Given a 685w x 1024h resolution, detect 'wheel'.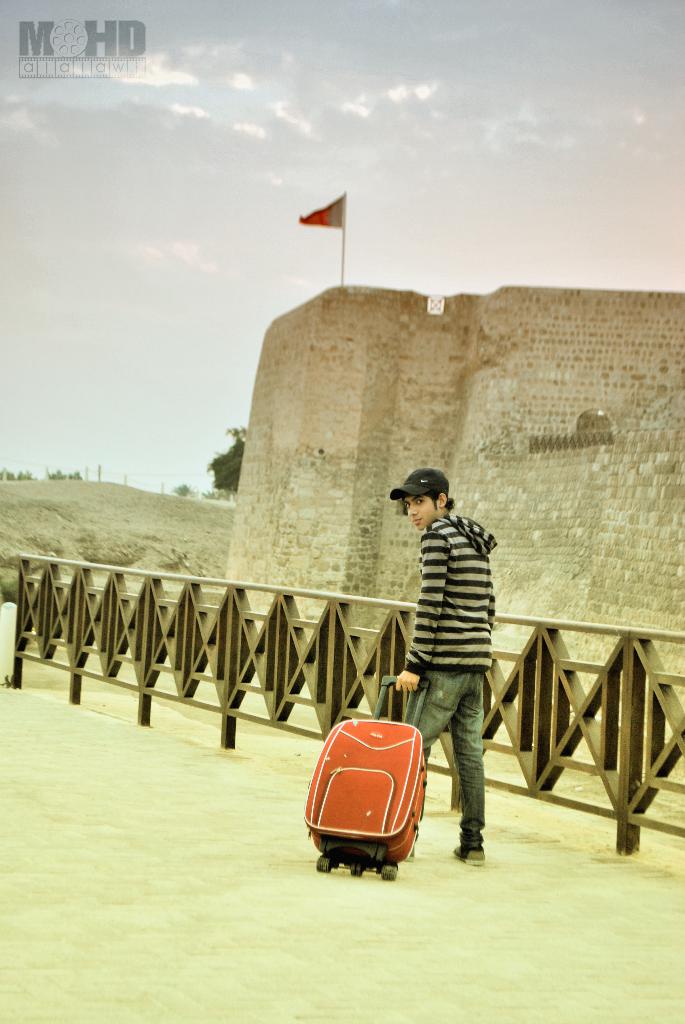
detection(379, 865, 398, 882).
